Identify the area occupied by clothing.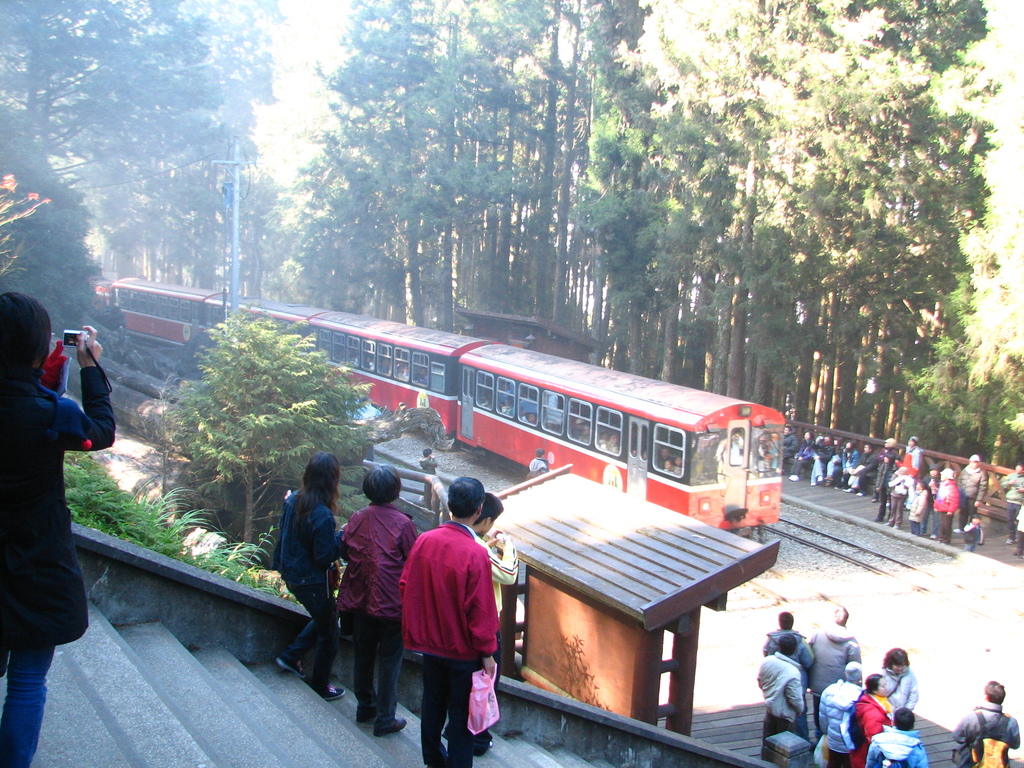
Area: [left=954, top=698, right=1019, bottom=767].
